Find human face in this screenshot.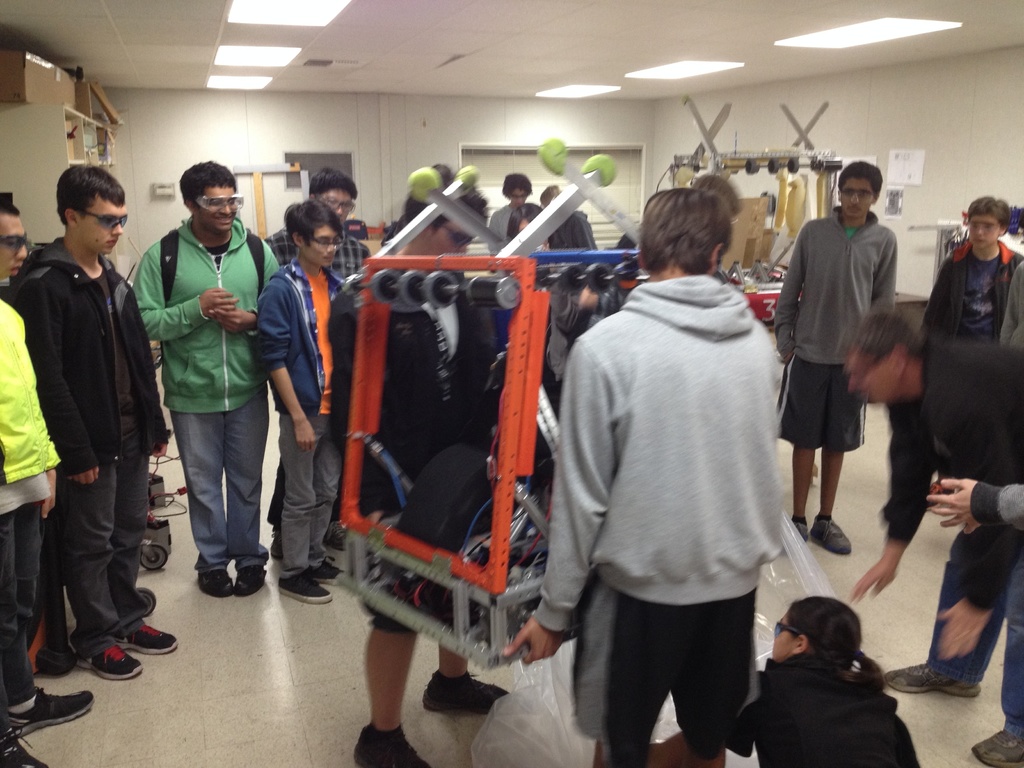
The bounding box for human face is 0 209 33 279.
